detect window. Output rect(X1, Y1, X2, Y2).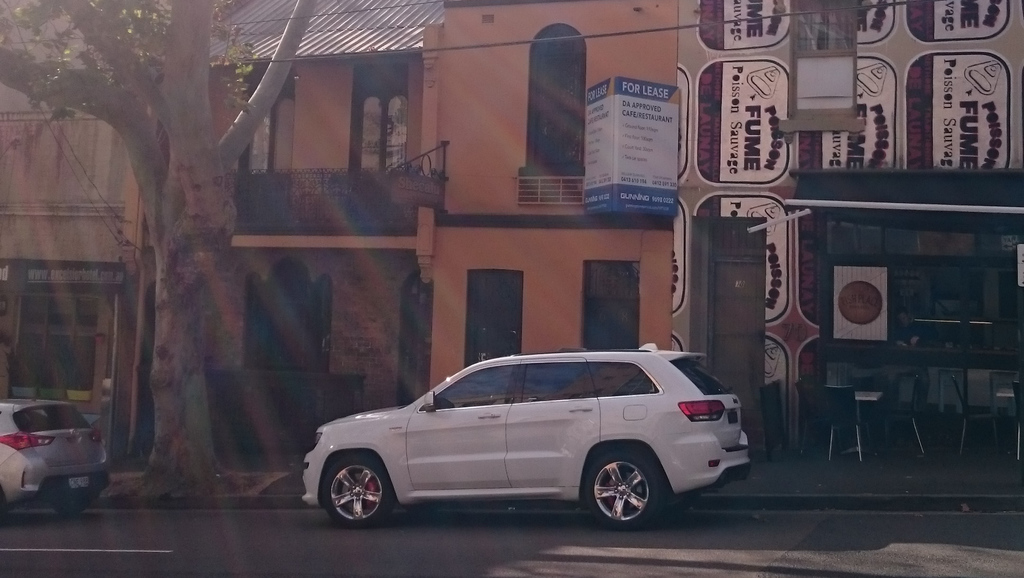
rect(237, 72, 296, 188).
